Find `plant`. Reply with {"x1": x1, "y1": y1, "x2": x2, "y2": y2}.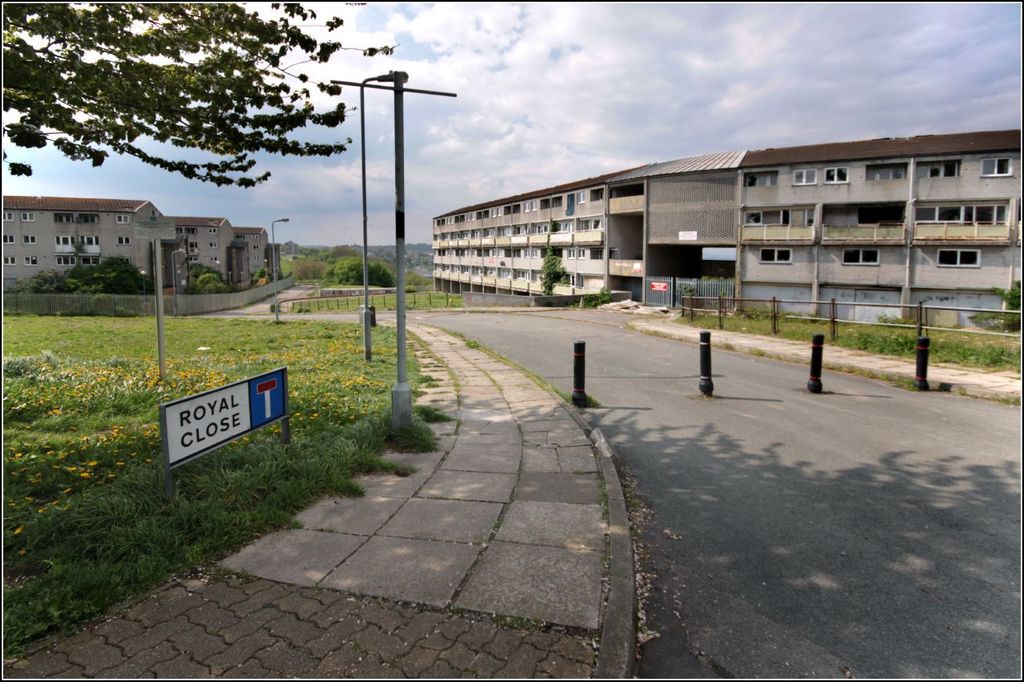
{"x1": 998, "y1": 391, "x2": 1022, "y2": 407}.
